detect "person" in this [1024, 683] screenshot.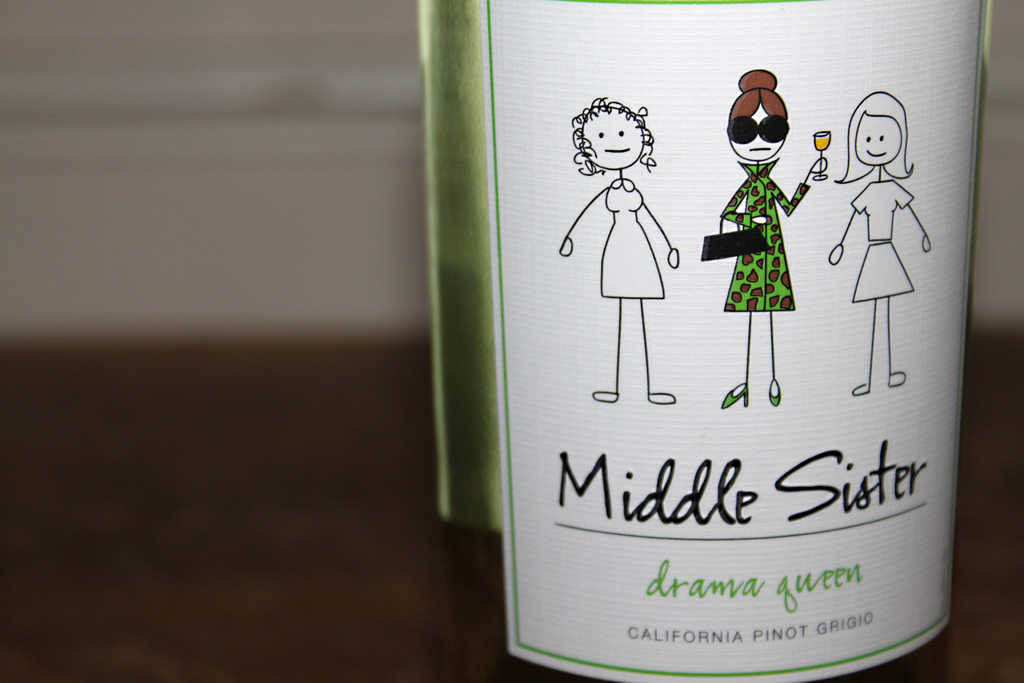
Detection: 558 95 682 405.
